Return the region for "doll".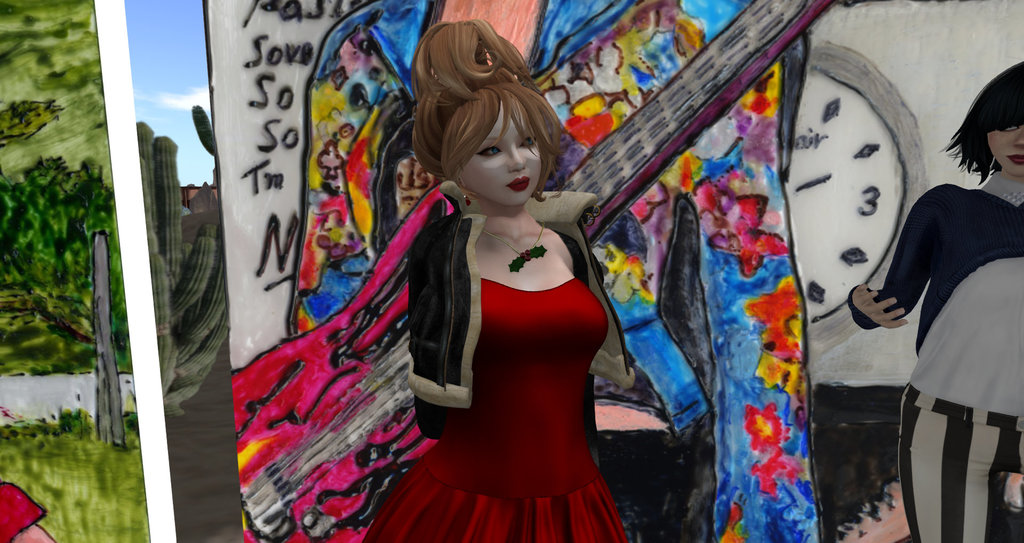
Rect(338, 12, 639, 529).
